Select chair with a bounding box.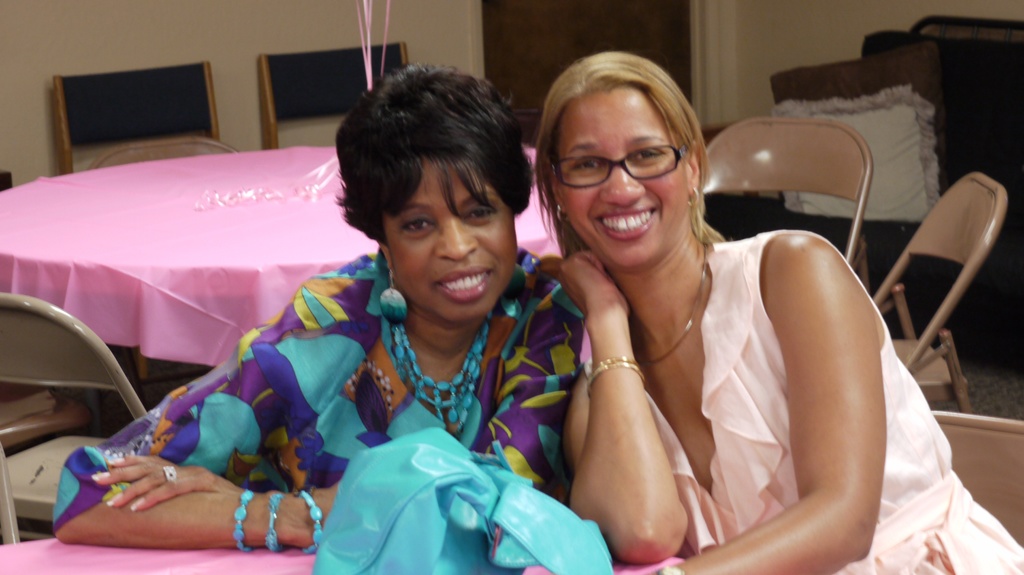
52/58/221/171.
